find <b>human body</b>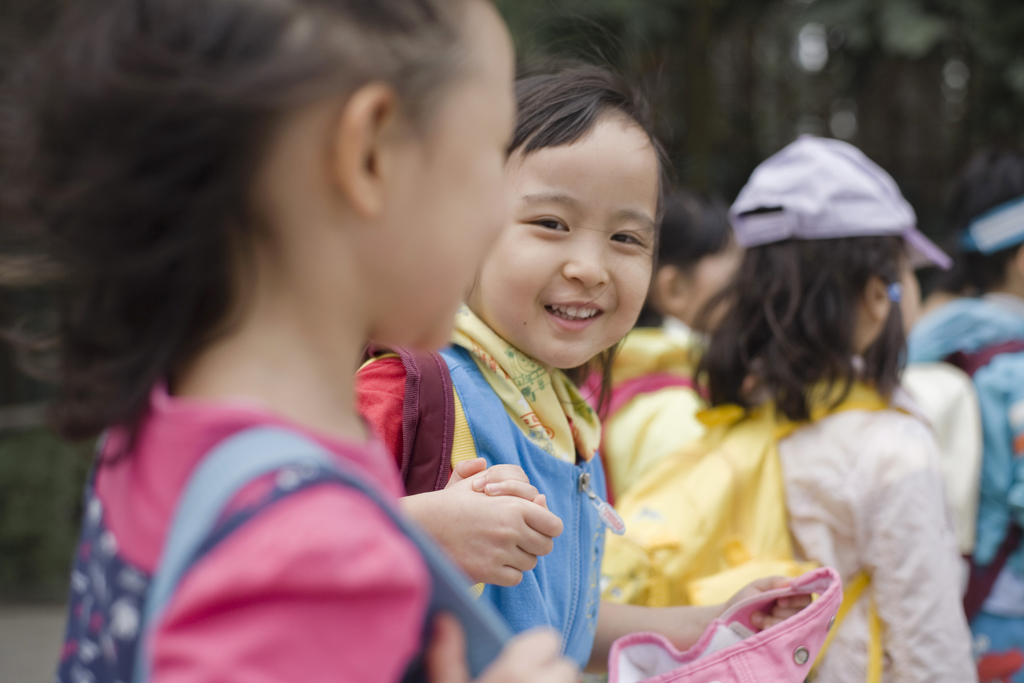
[left=890, top=155, right=1023, bottom=682]
